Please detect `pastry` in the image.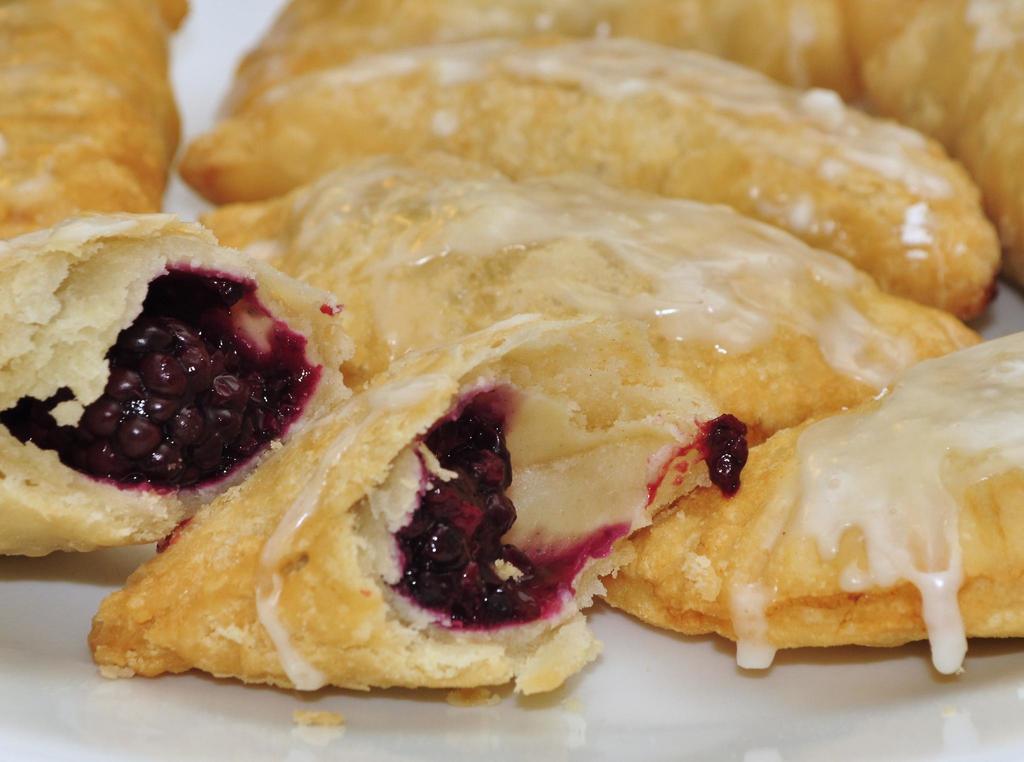
[x1=0, y1=203, x2=355, y2=558].
